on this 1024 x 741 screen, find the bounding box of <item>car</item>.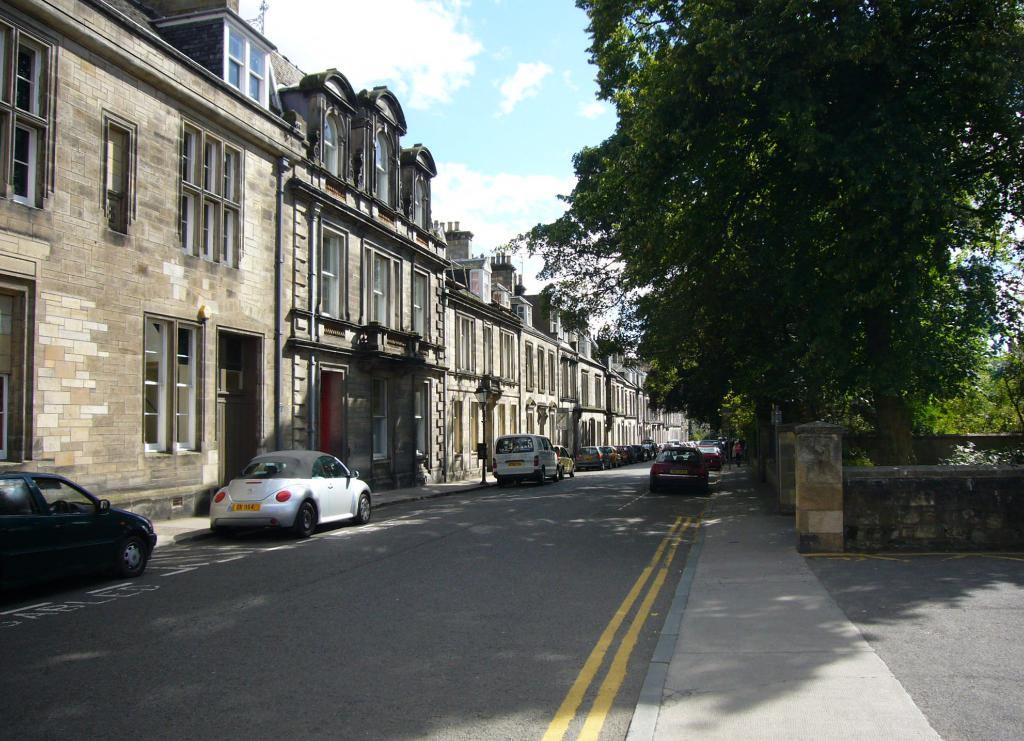
Bounding box: (left=0, top=471, right=158, bottom=600).
